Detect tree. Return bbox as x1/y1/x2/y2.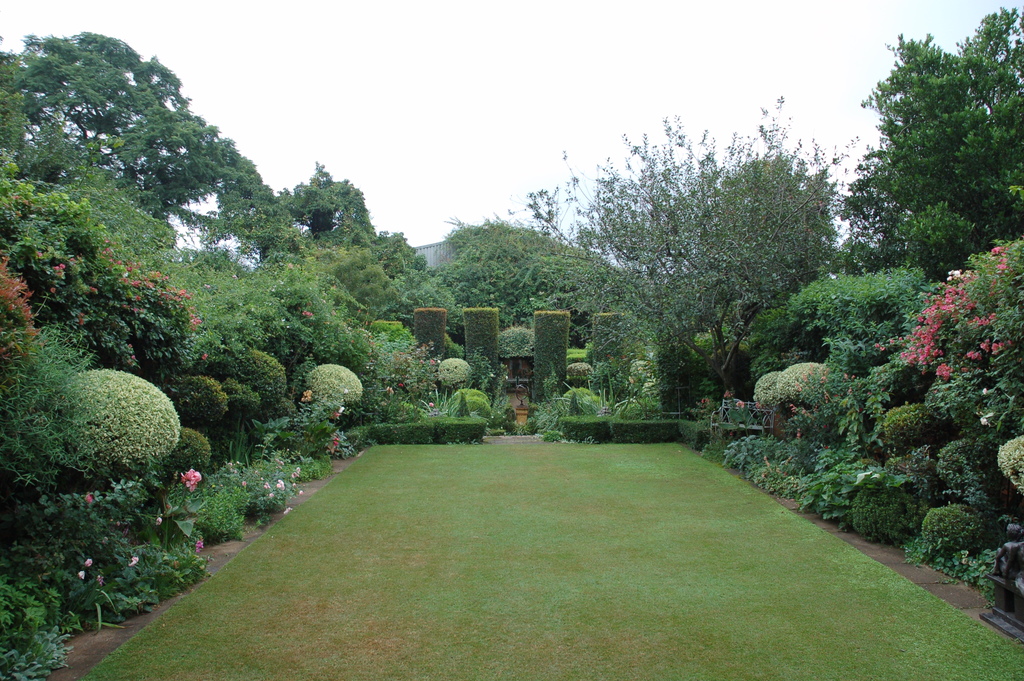
432/215/648/345.
